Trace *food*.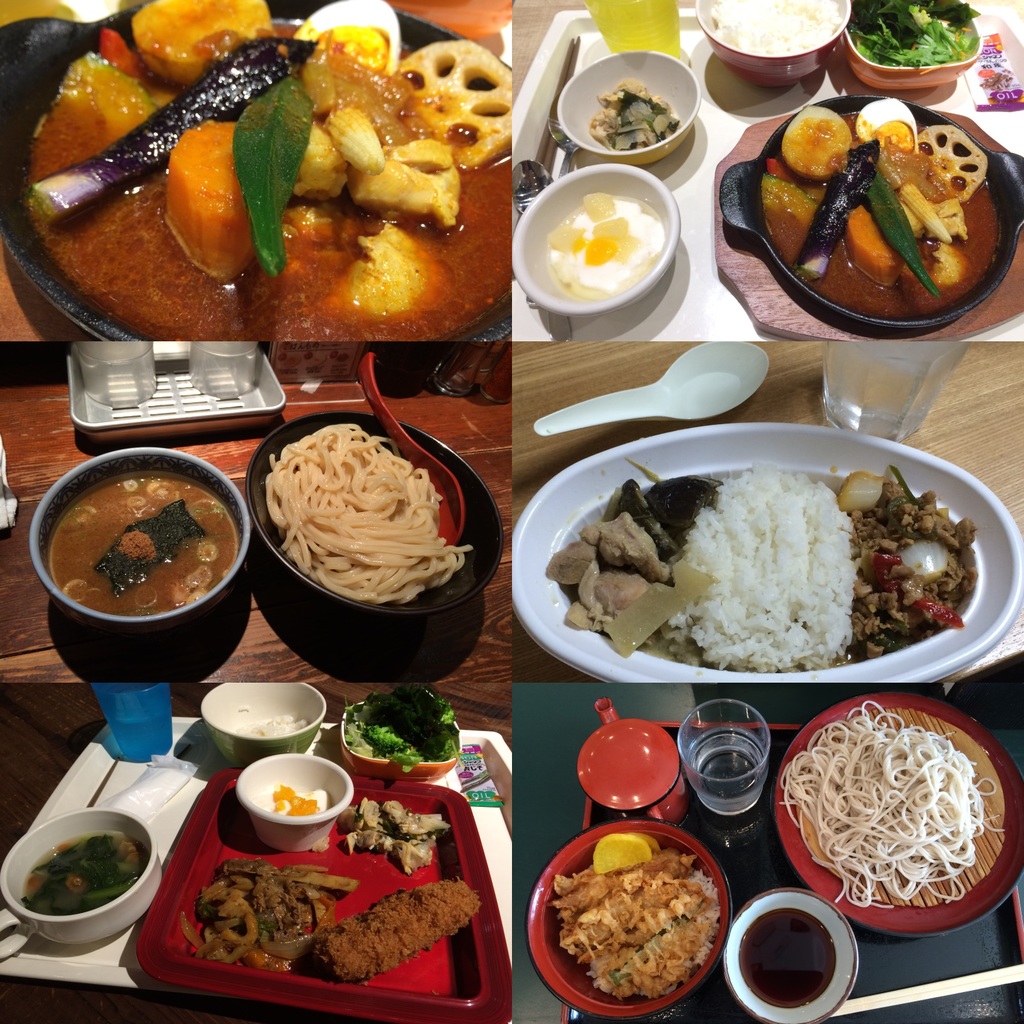
Traced to <box>977,63,1016,95</box>.
